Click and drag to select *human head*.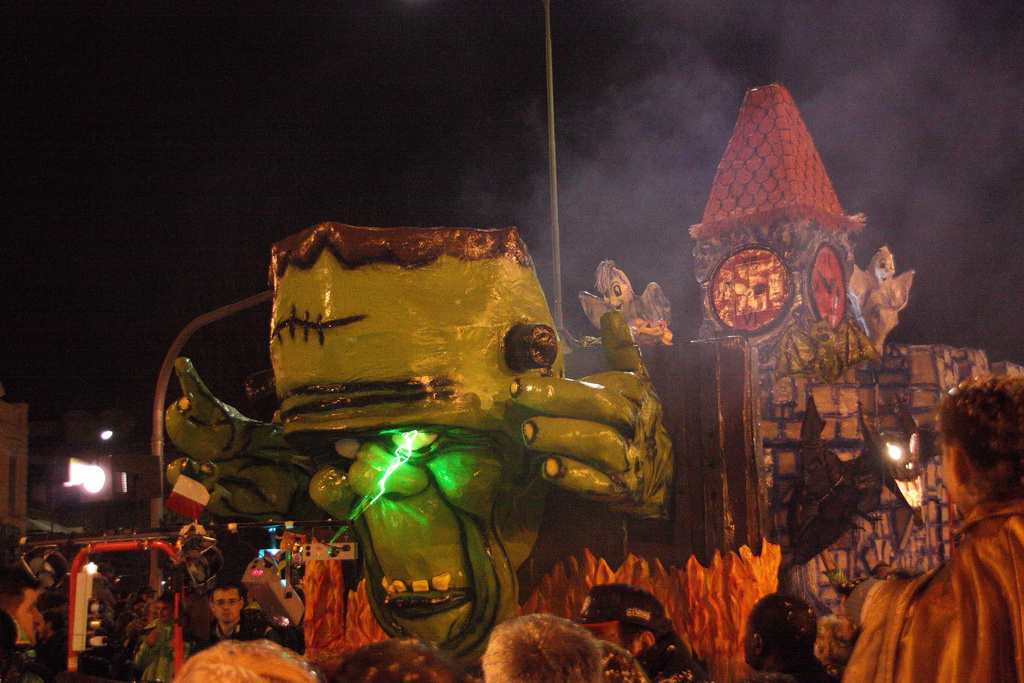
Selection: 36/553/72/587.
